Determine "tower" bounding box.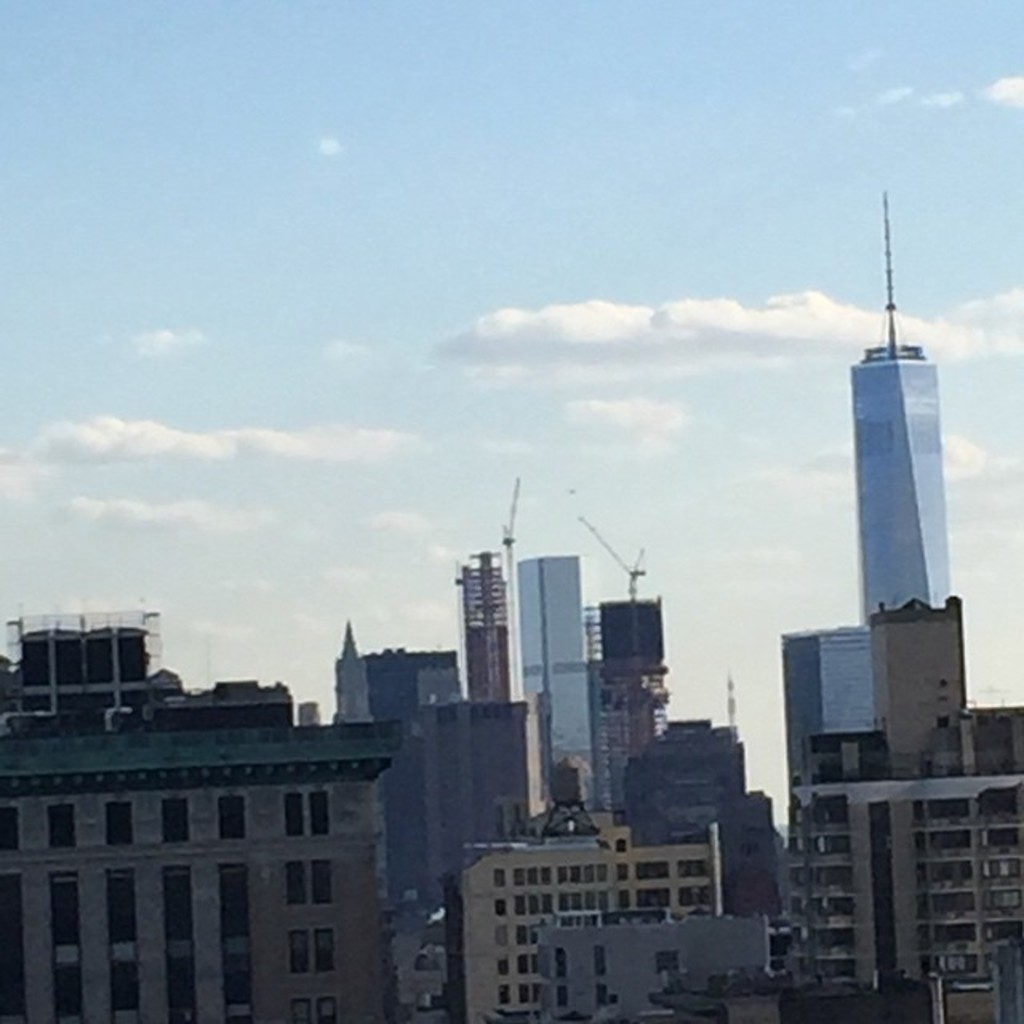
Determined: detection(510, 552, 603, 813).
